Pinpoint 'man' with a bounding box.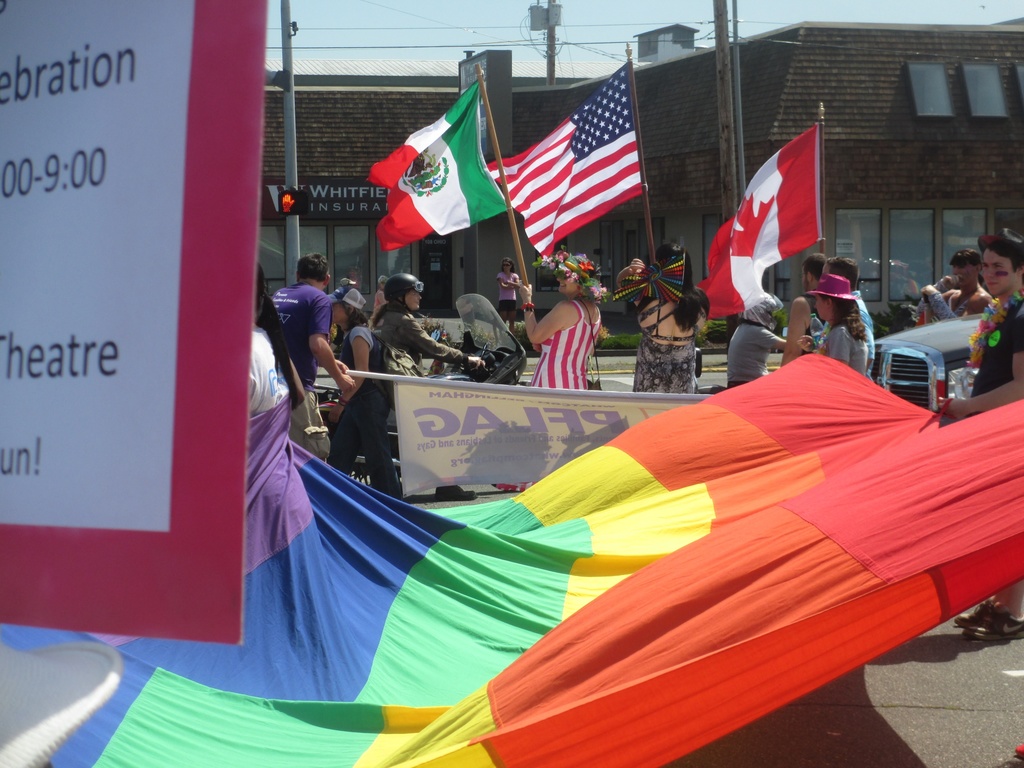
bbox=(938, 228, 1023, 641).
